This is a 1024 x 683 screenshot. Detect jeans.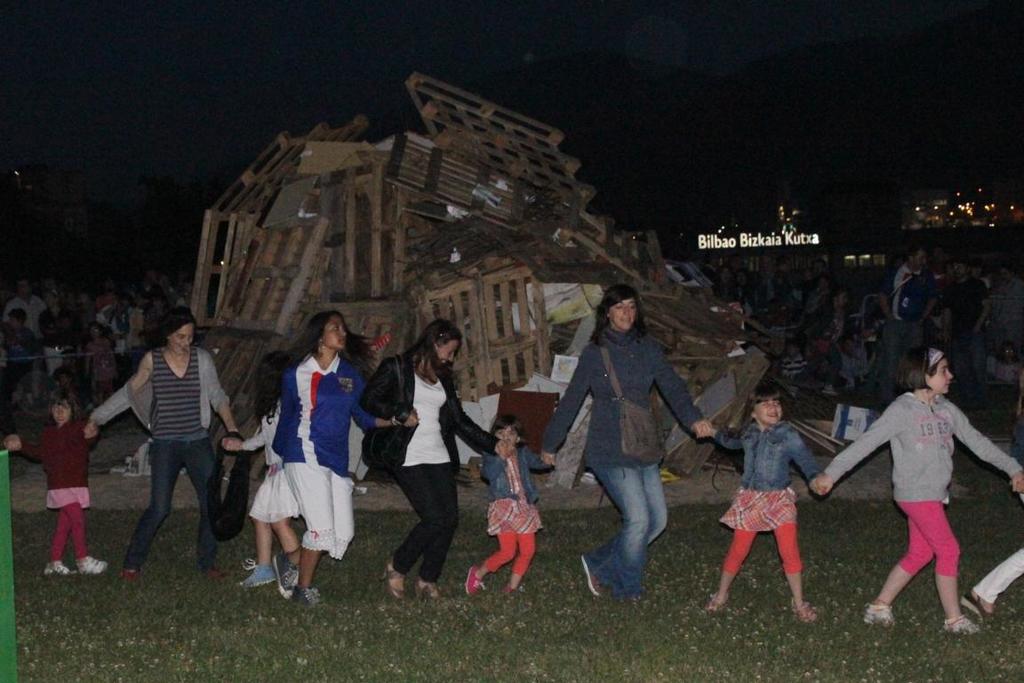
{"left": 886, "top": 502, "right": 964, "bottom": 584}.
